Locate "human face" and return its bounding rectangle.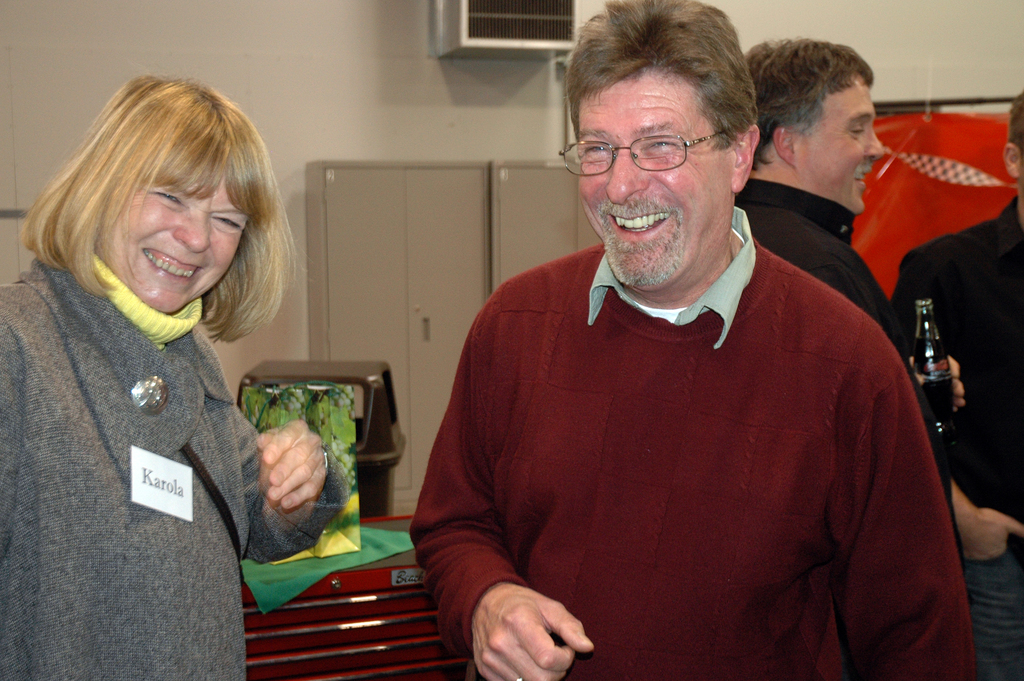
788:73:885:208.
